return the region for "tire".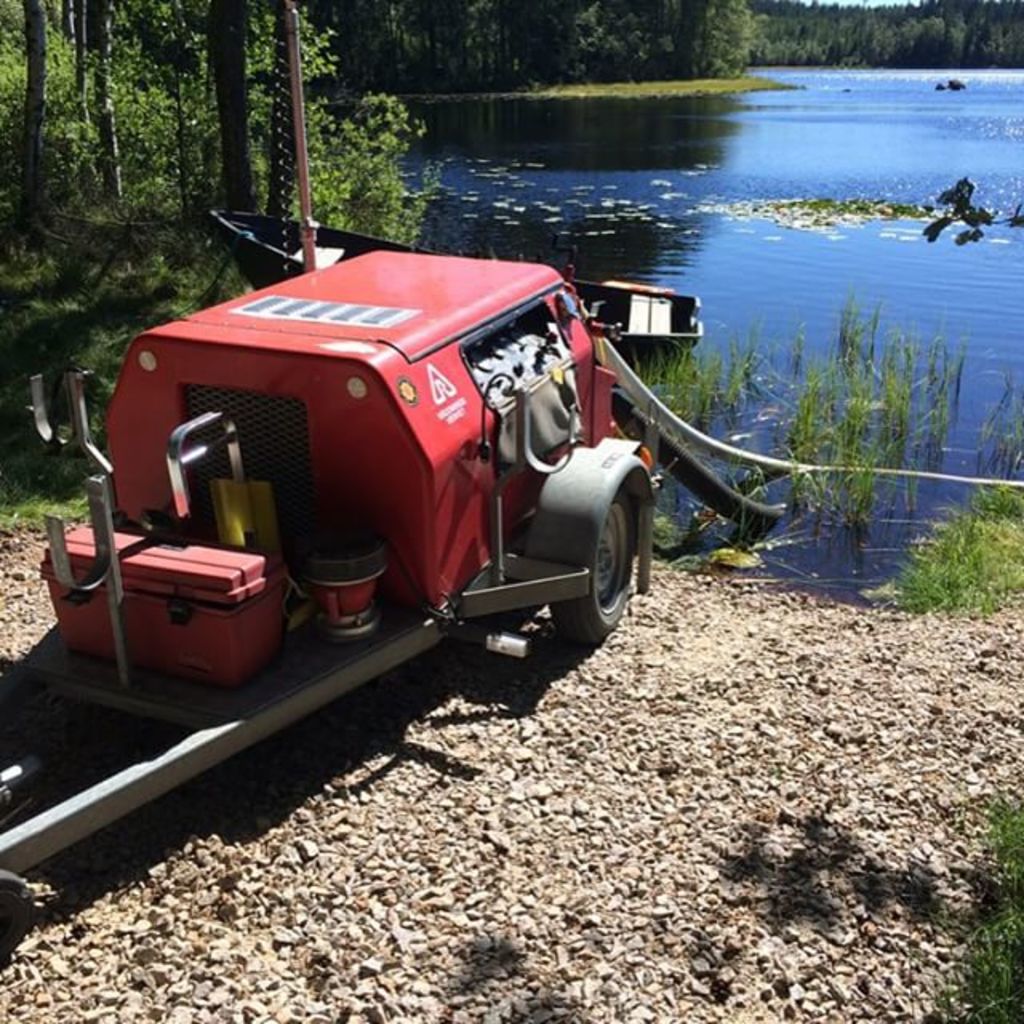
detection(547, 482, 634, 645).
